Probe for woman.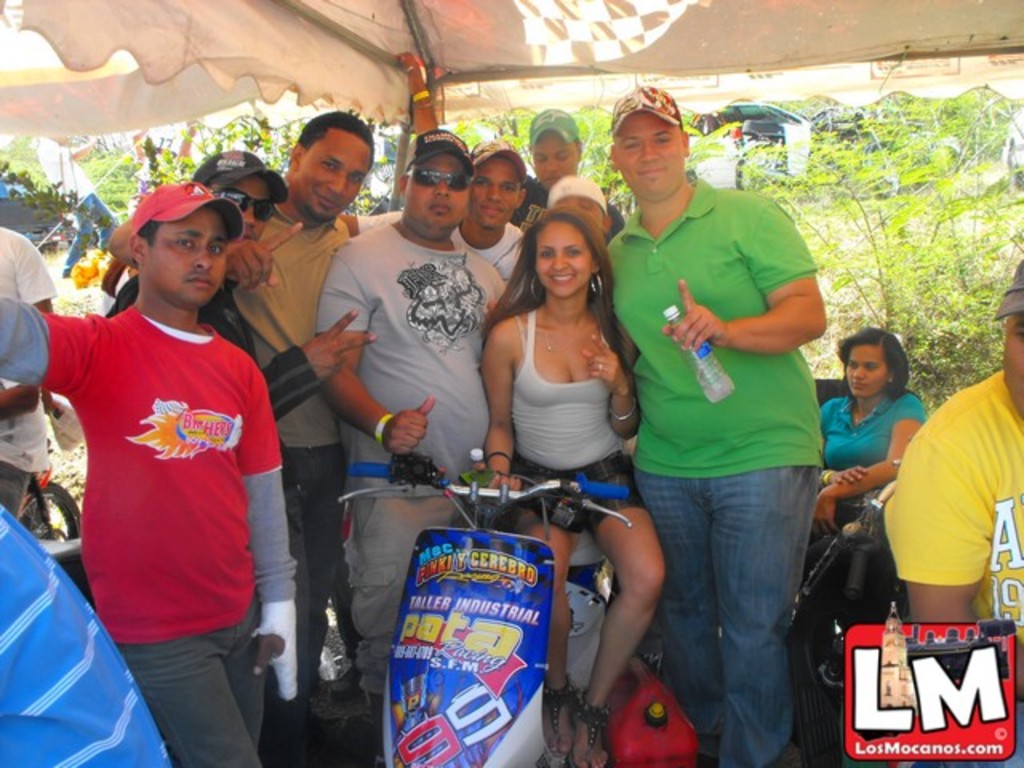
Probe result: locate(824, 323, 926, 680).
